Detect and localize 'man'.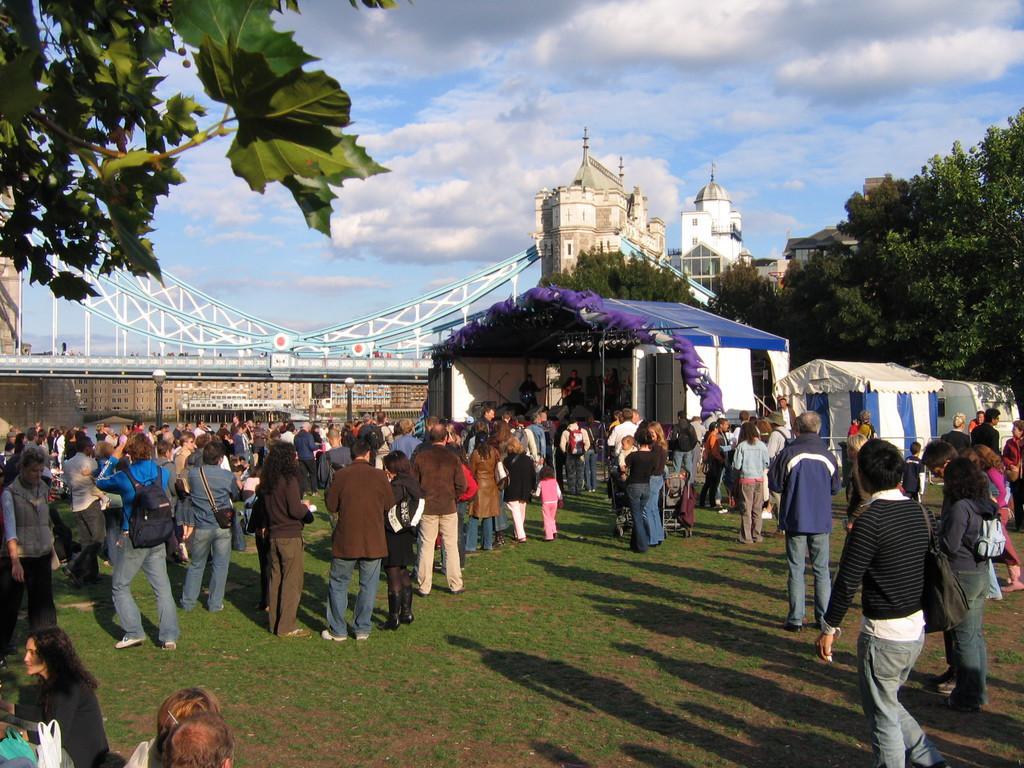
Localized at bbox=[609, 408, 621, 431].
